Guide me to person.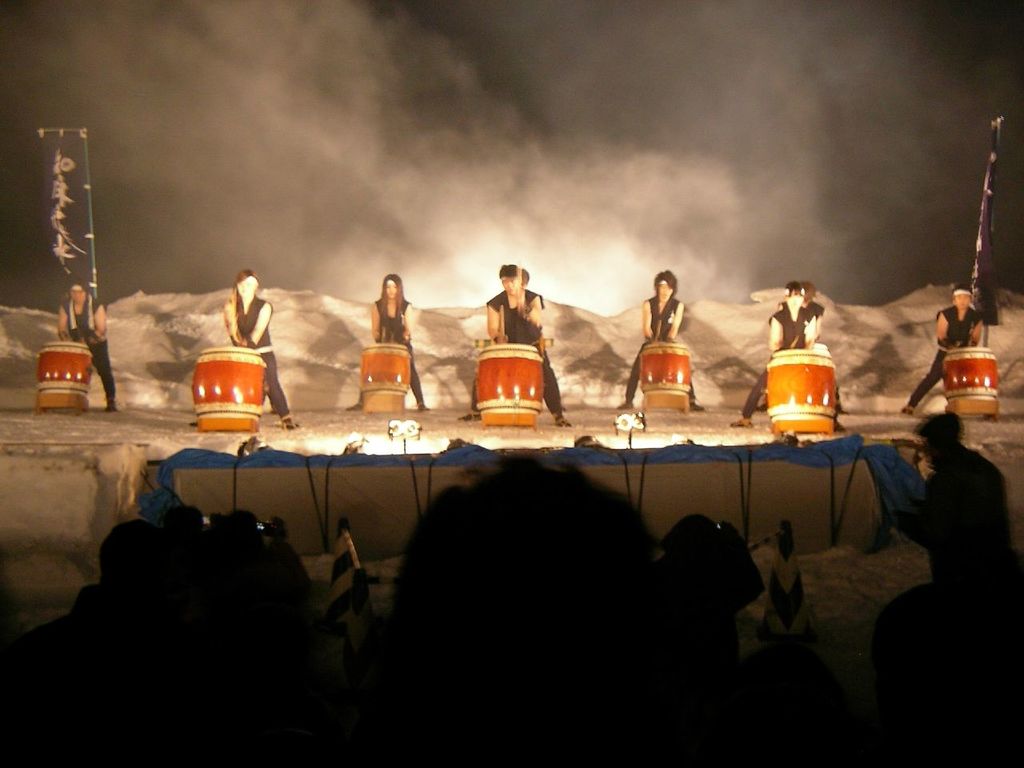
Guidance: (465,261,571,426).
